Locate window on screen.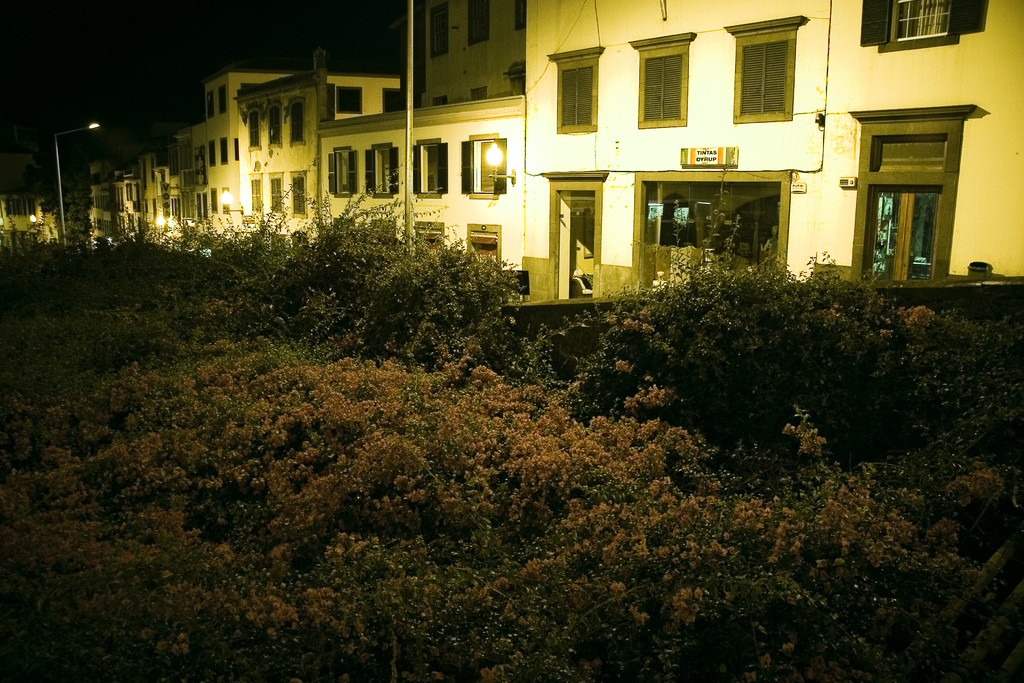
On screen at 220 138 229 161.
